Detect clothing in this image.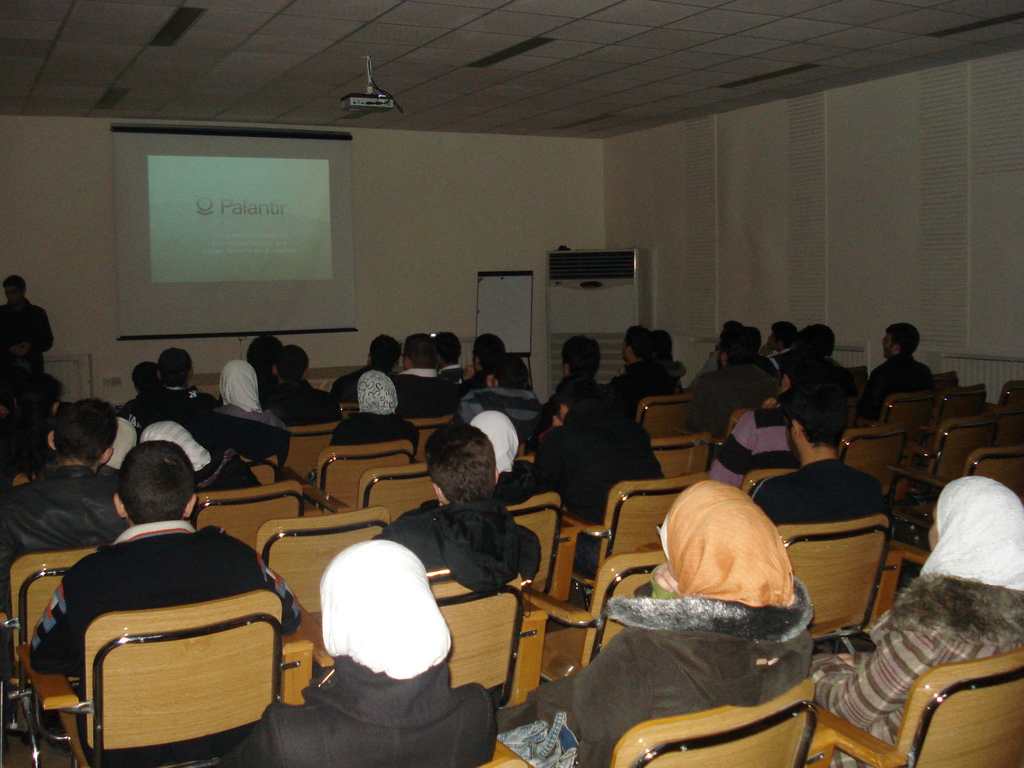
Detection: (x1=20, y1=515, x2=306, y2=766).
